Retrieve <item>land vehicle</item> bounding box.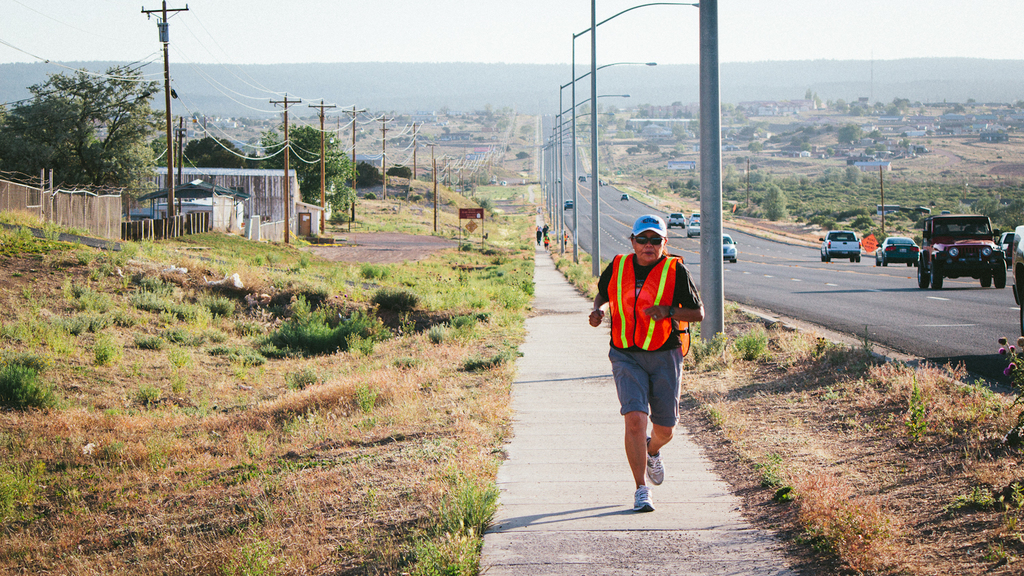
Bounding box: 554, 175, 560, 184.
